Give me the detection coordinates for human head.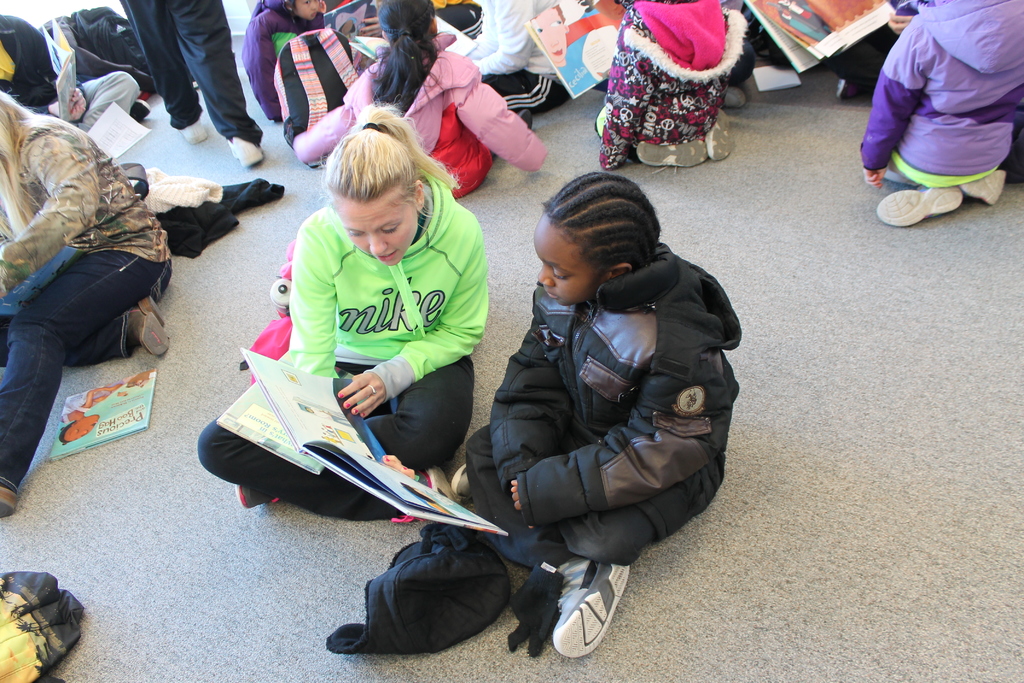
bbox=[535, 170, 679, 302].
